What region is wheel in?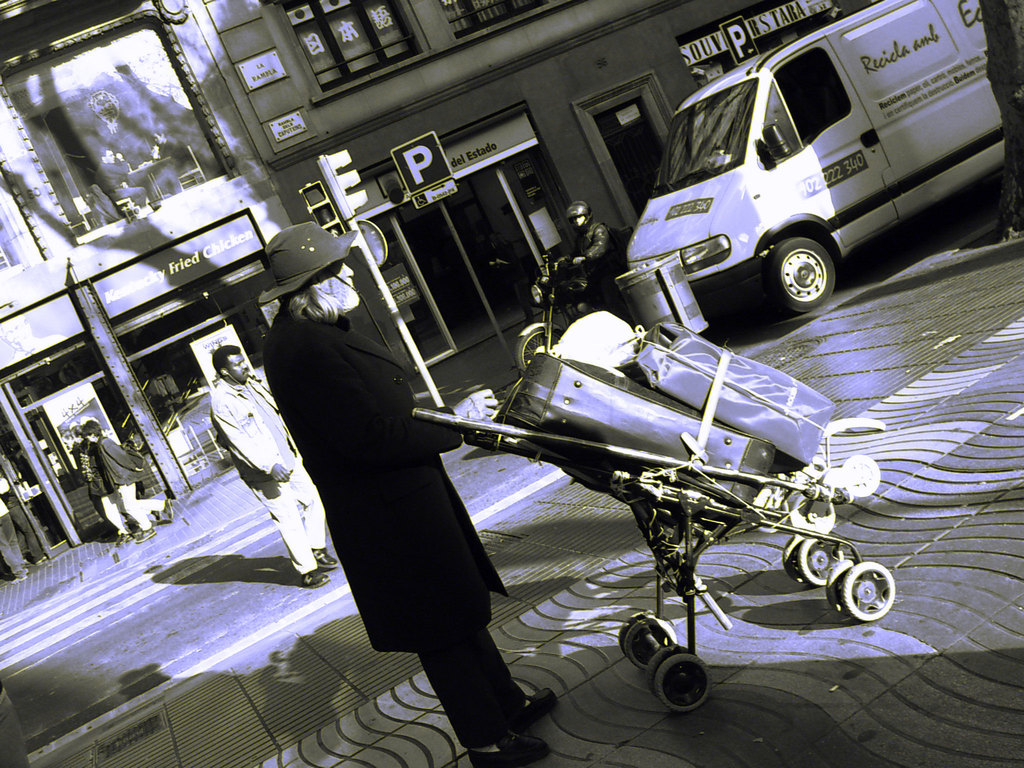
[x1=798, y1=539, x2=844, y2=589].
